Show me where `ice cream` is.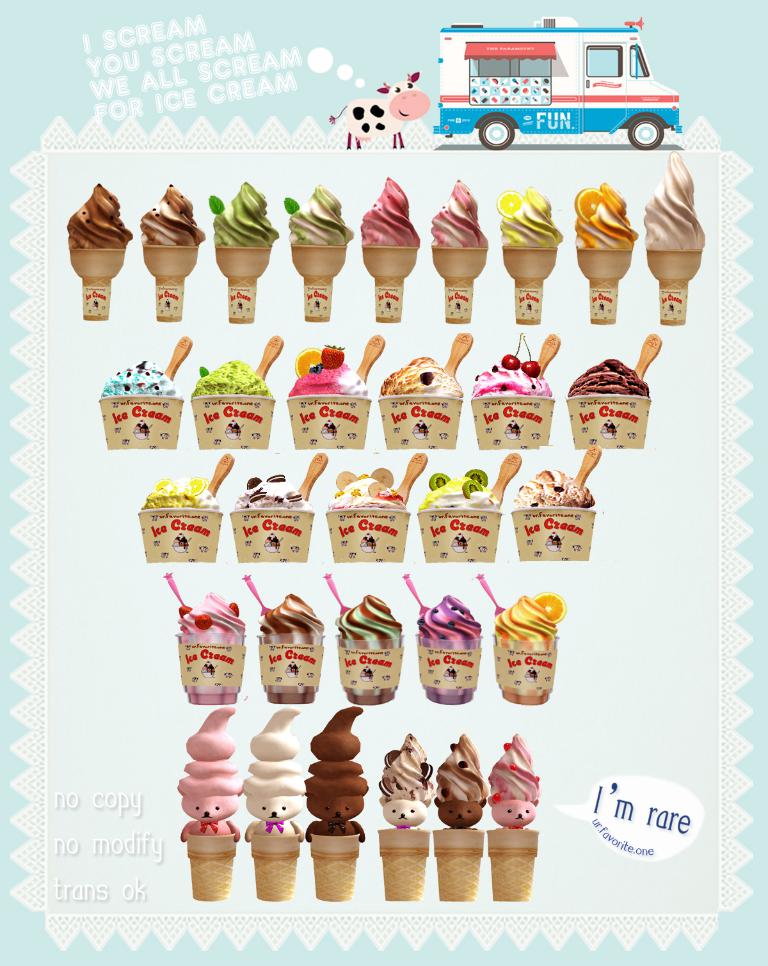
`ice cream` is at box=[241, 706, 307, 845].
